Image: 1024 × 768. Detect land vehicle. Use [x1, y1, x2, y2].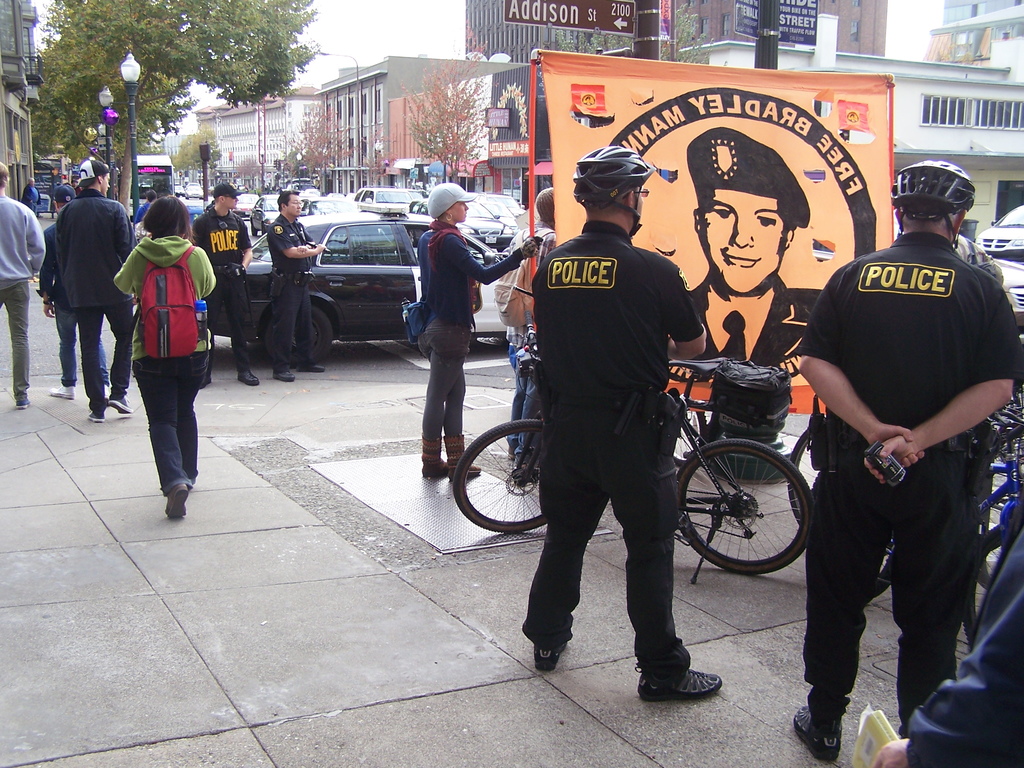
[456, 327, 809, 585].
